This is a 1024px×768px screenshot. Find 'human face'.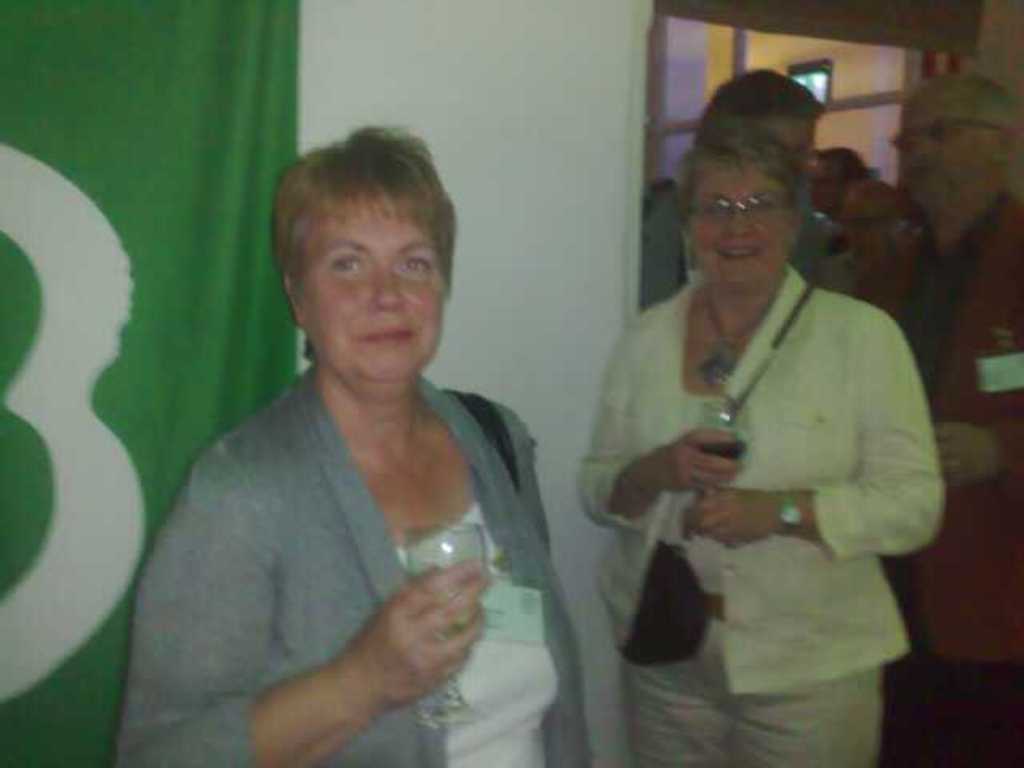
Bounding box: box(891, 85, 989, 211).
